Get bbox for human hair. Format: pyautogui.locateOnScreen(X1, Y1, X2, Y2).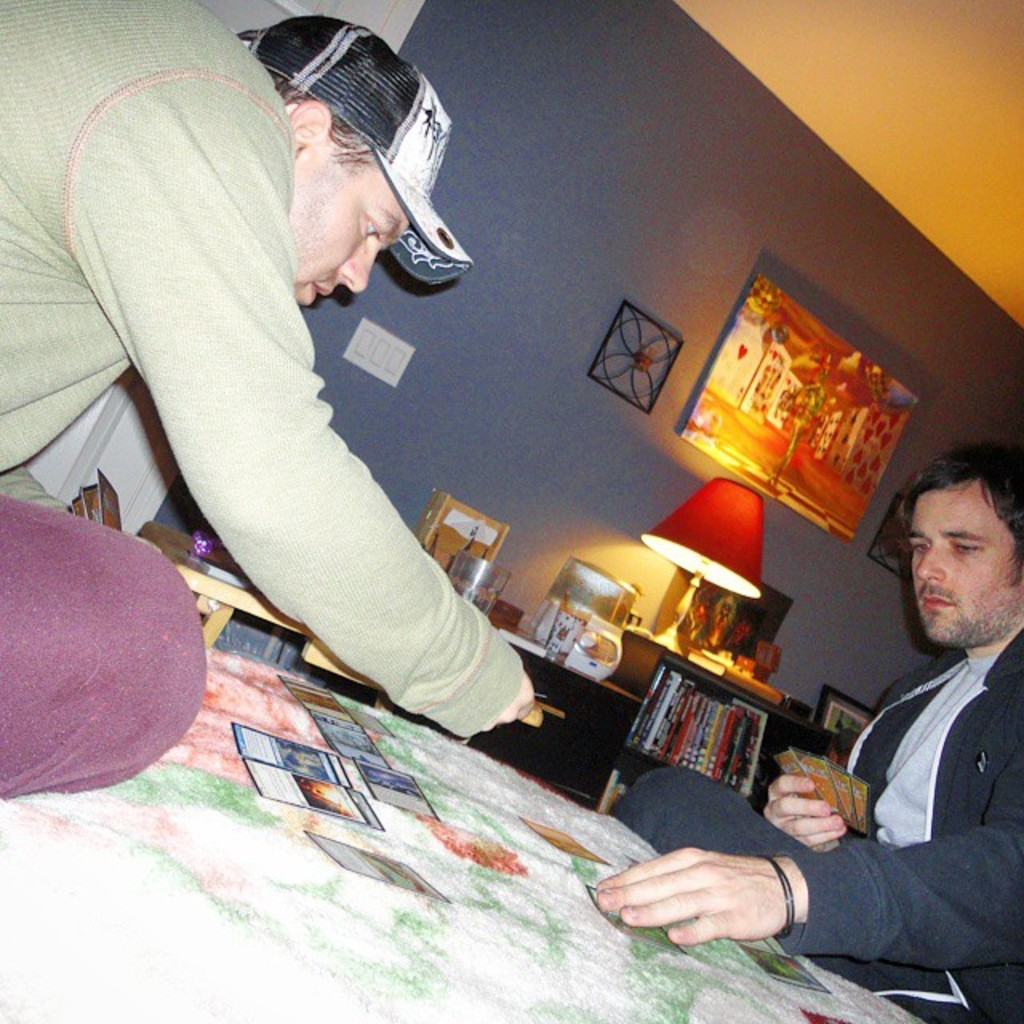
pyautogui.locateOnScreen(910, 435, 1022, 582).
